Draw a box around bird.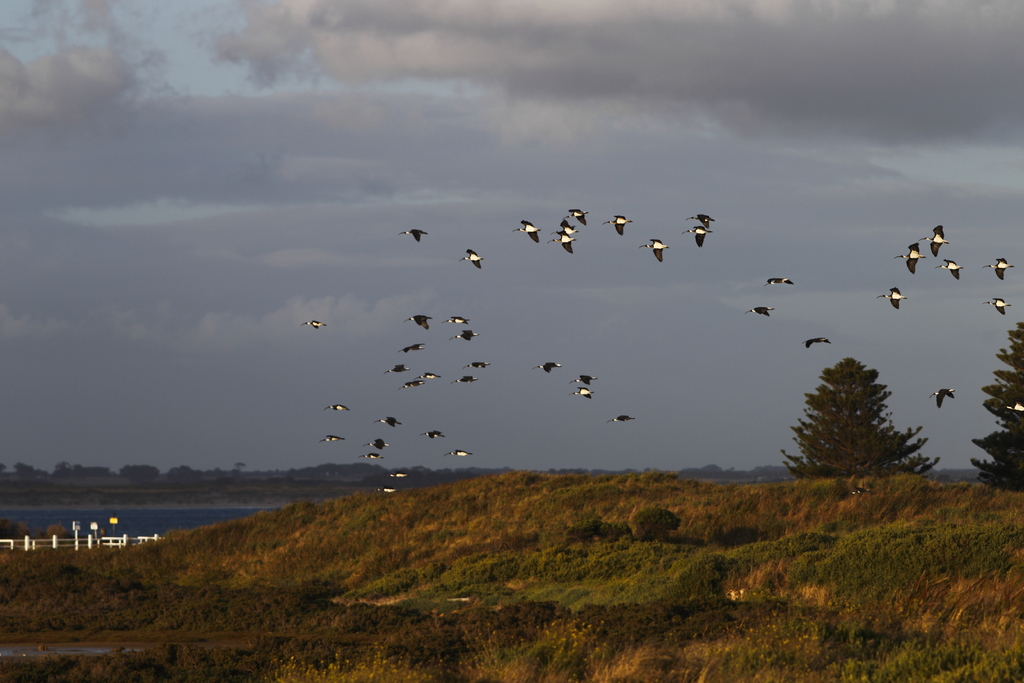
(803,336,834,349).
